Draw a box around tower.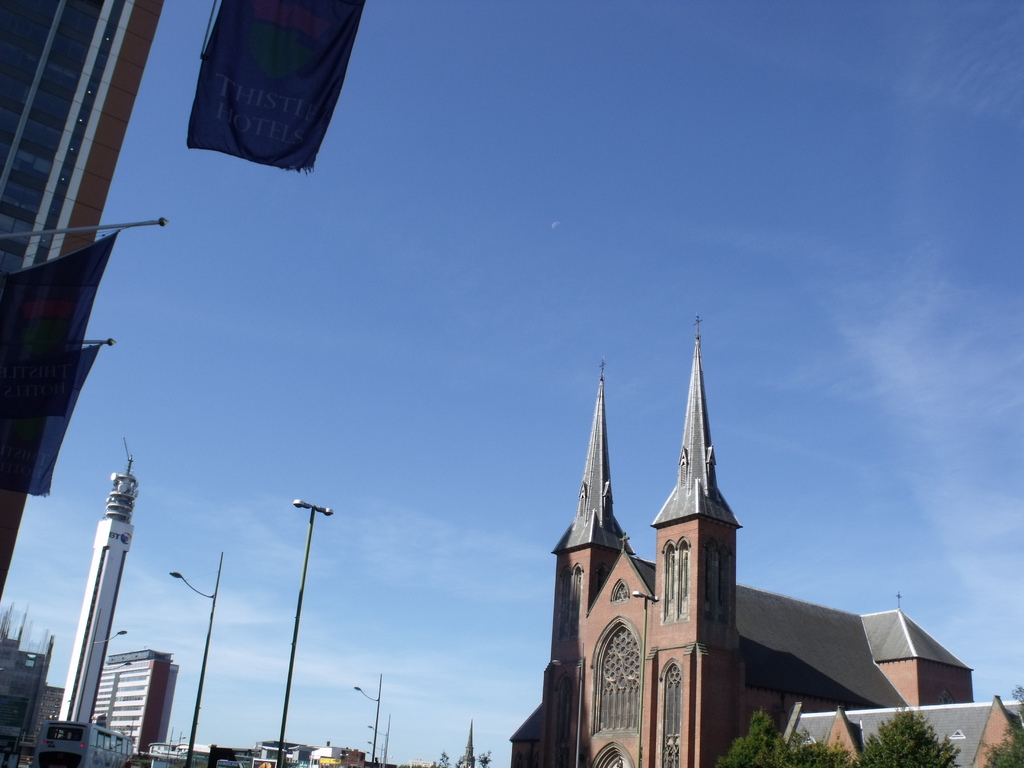
bbox(550, 355, 630, 669).
